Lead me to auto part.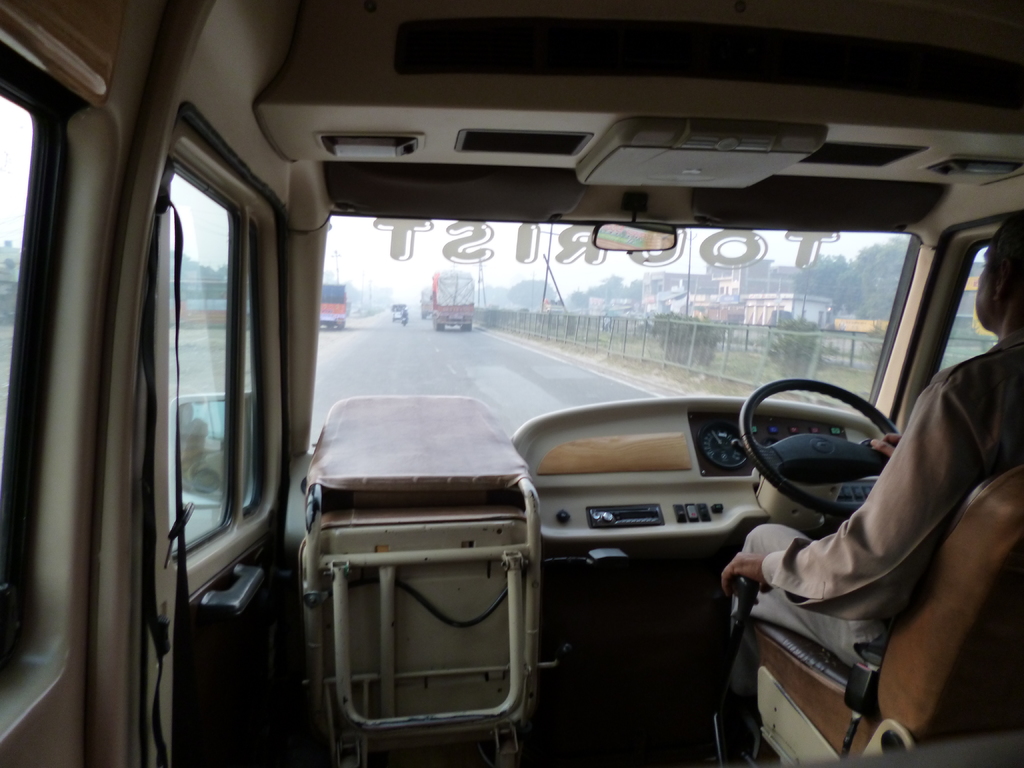
Lead to 728:378:893:549.
